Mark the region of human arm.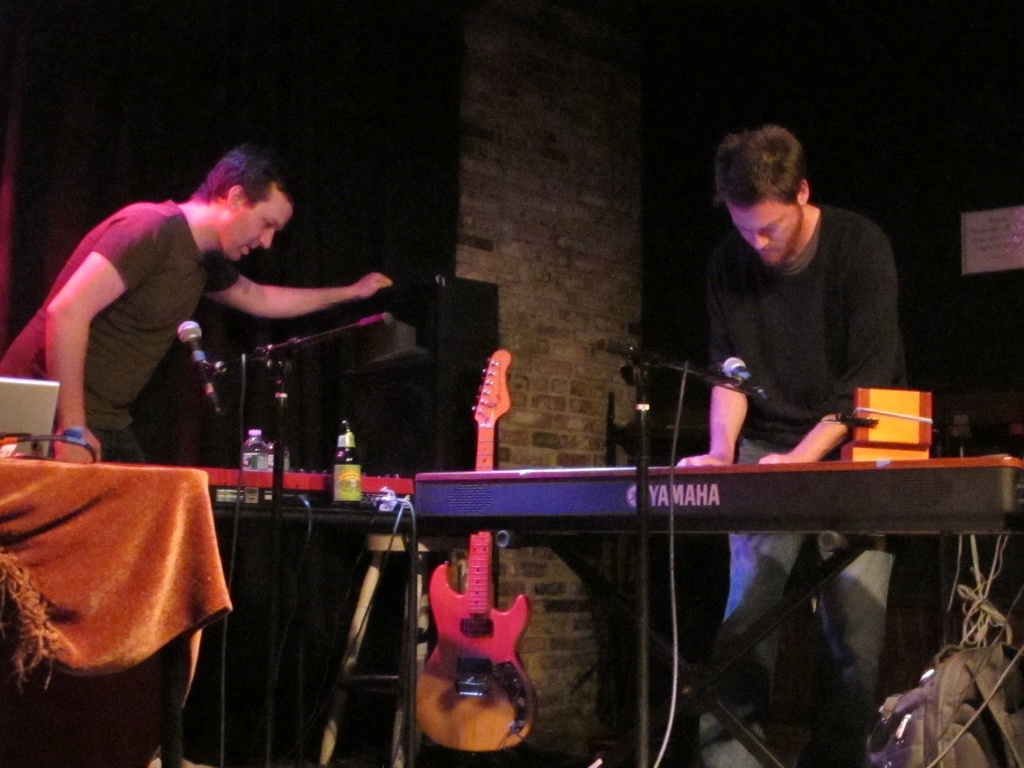
Region: box(756, 236, 900, 468).
